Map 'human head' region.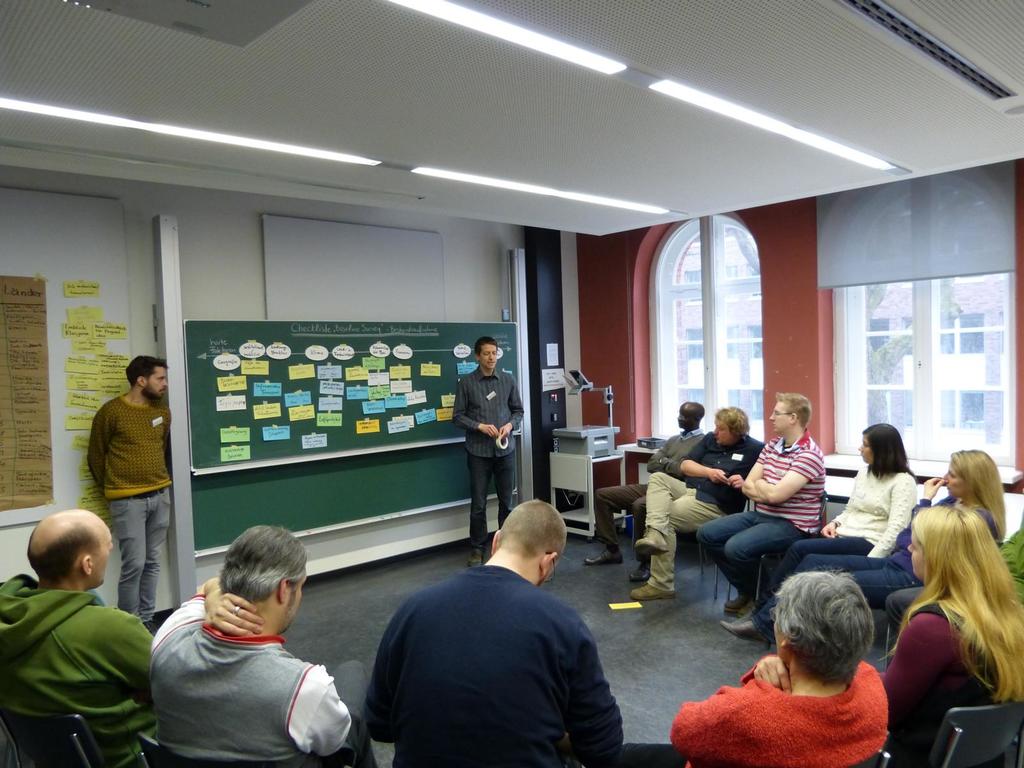
Mapped to x1=476 y1=337 x2=497 y2=366.
